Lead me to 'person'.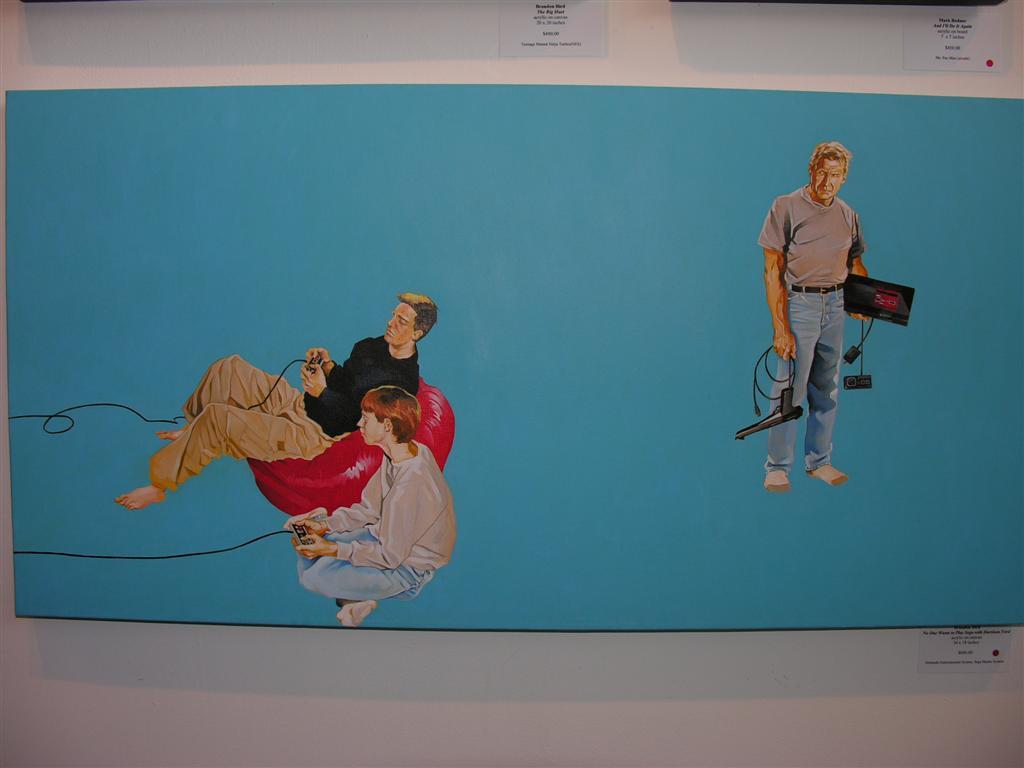
Lead to [115, 291, 441, 513].
